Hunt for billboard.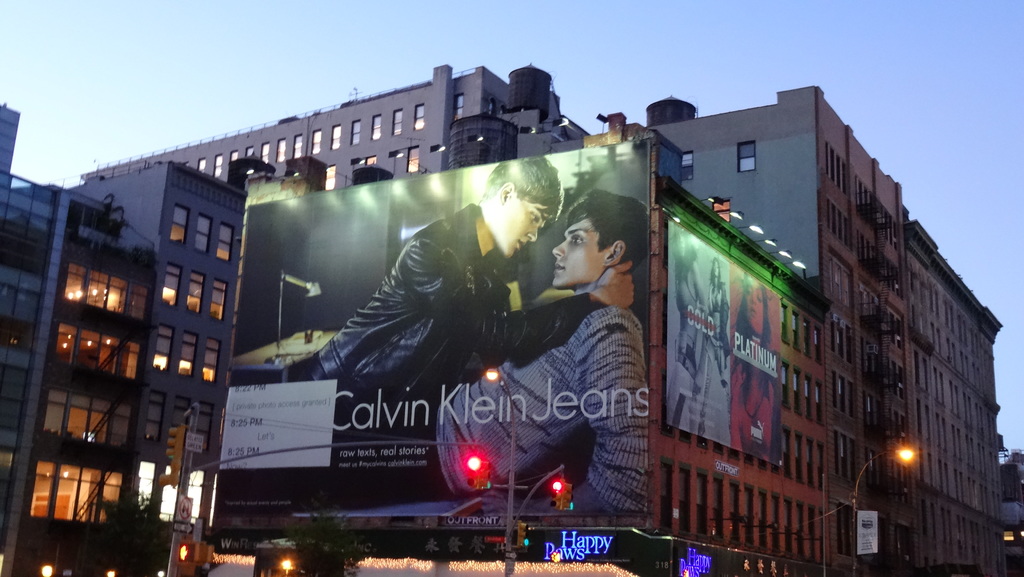
Hunted down at (223, 141, 652, 516).
